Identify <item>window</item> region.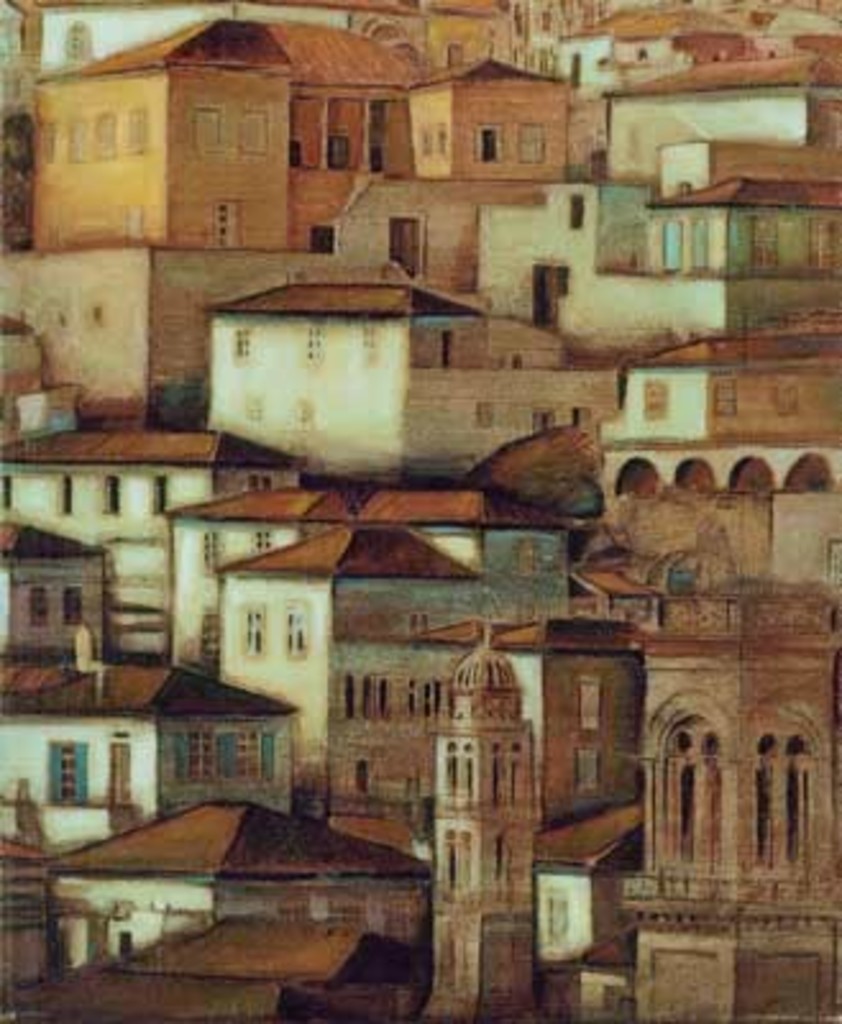
Region: region(125, 102, 151, 148).
